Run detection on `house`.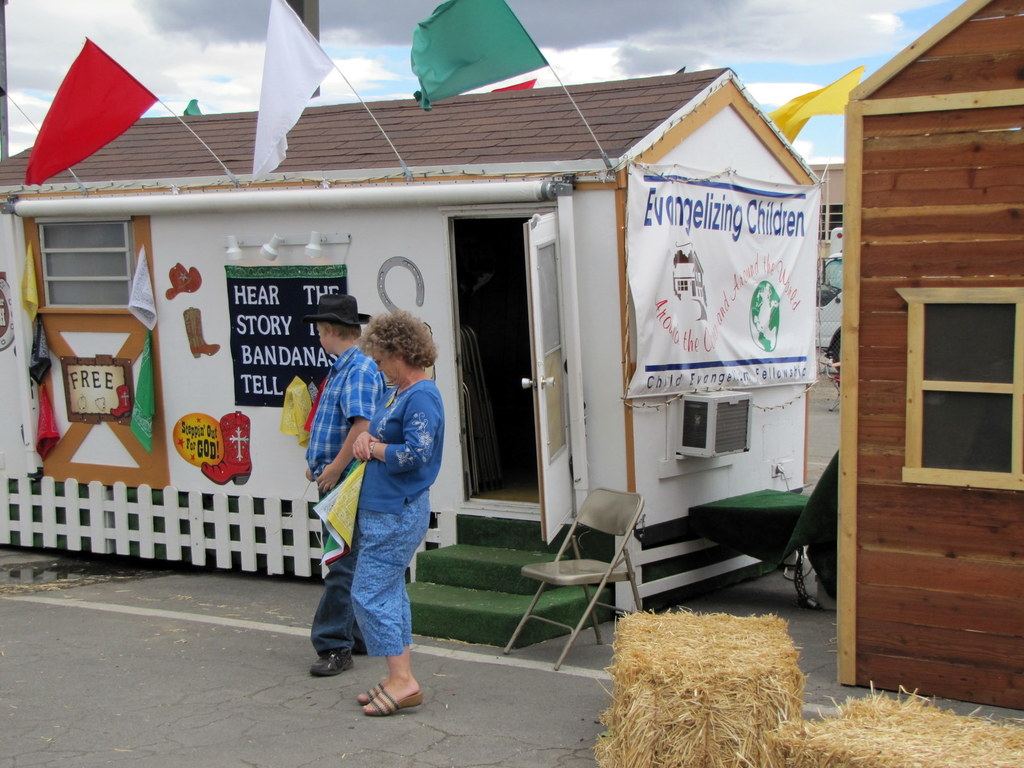
Result: region(14, 13, 936, 643).
